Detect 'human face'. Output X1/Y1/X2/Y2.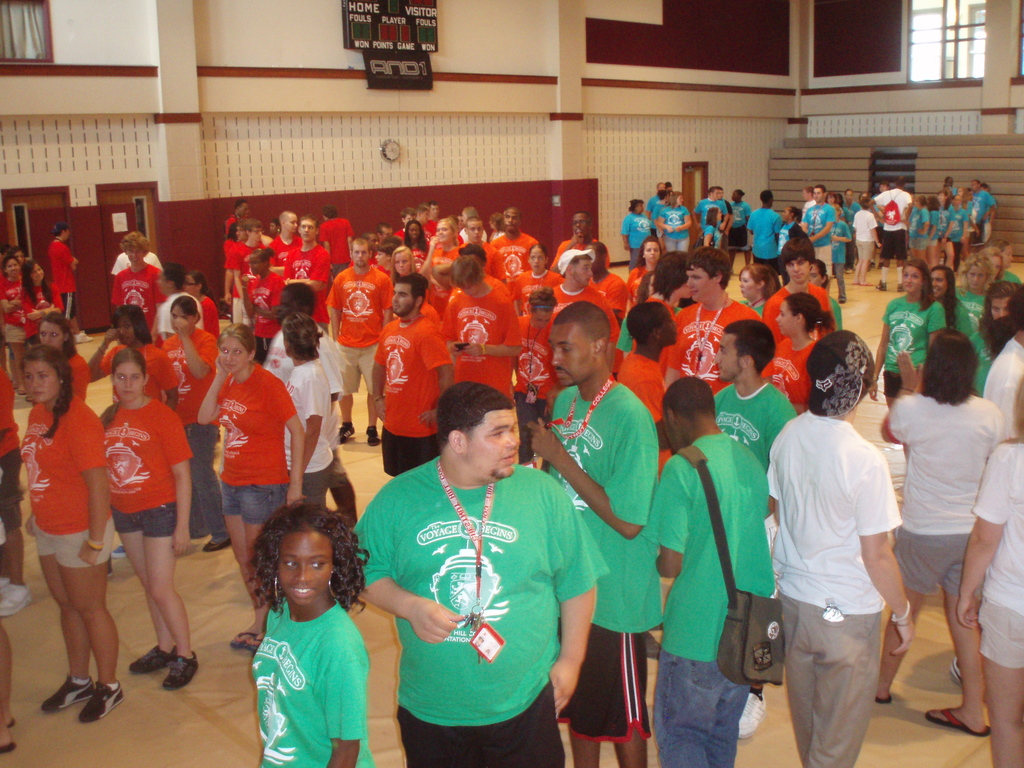
456/409/524/481.
